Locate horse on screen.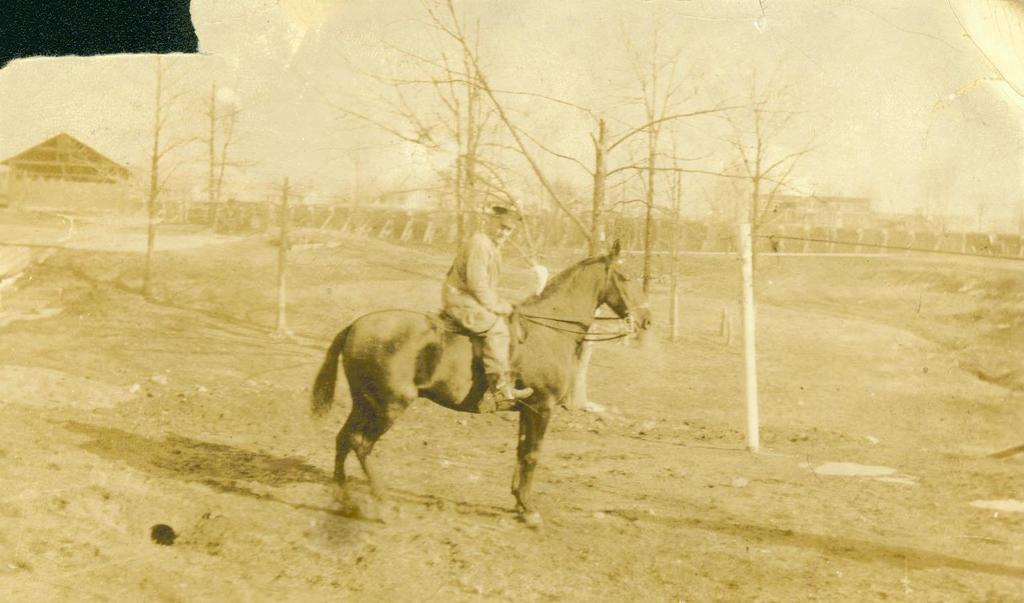
On screen at [310, 239, 654, 537].
